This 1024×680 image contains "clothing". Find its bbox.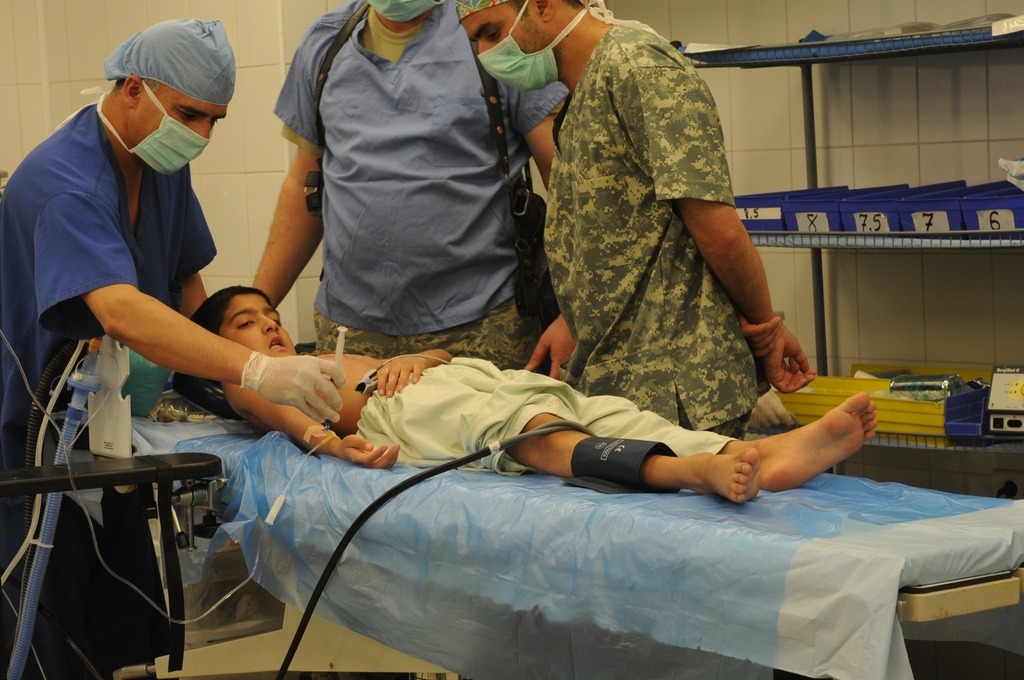
pyautogui.locateOnScreen(271, 0, 572, 369).
